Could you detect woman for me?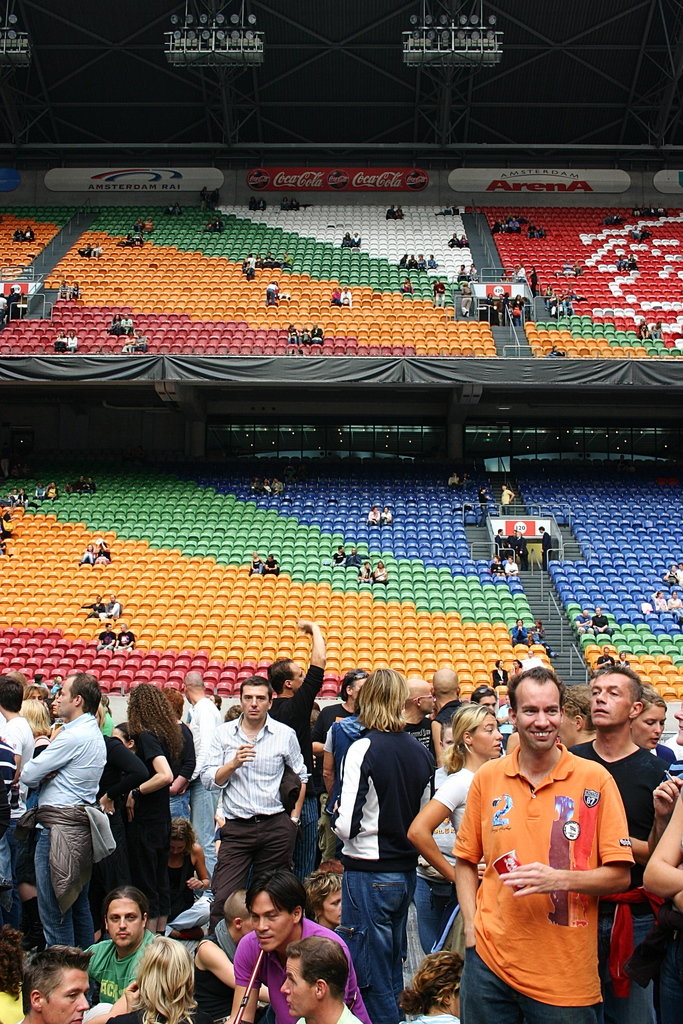
Detection result: x1=640, y1=793, x2=682, y2=1023.
